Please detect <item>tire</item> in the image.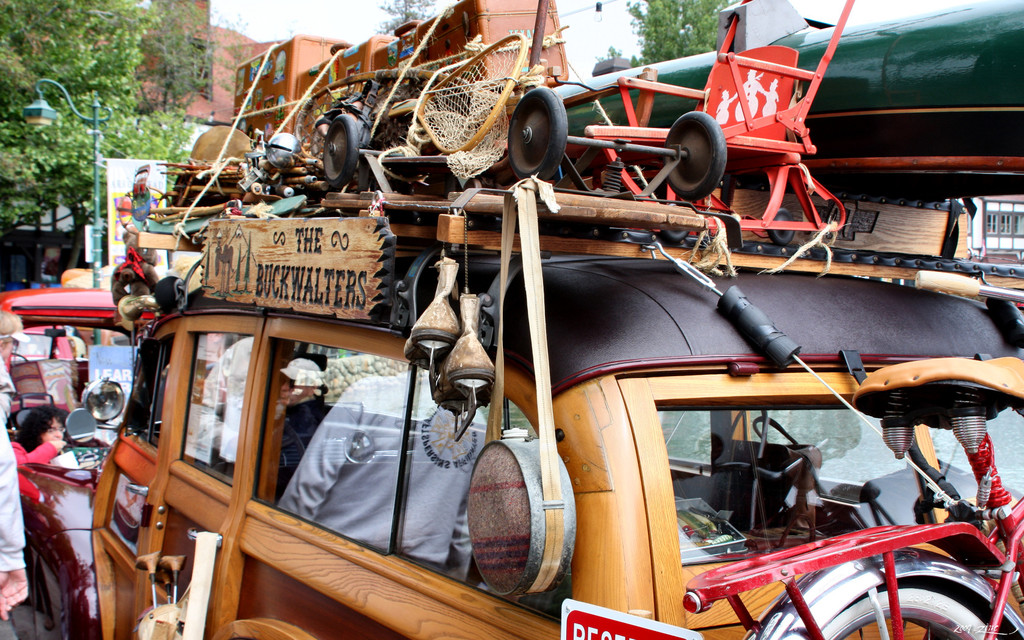
rect(322, 114, 361, 189).
